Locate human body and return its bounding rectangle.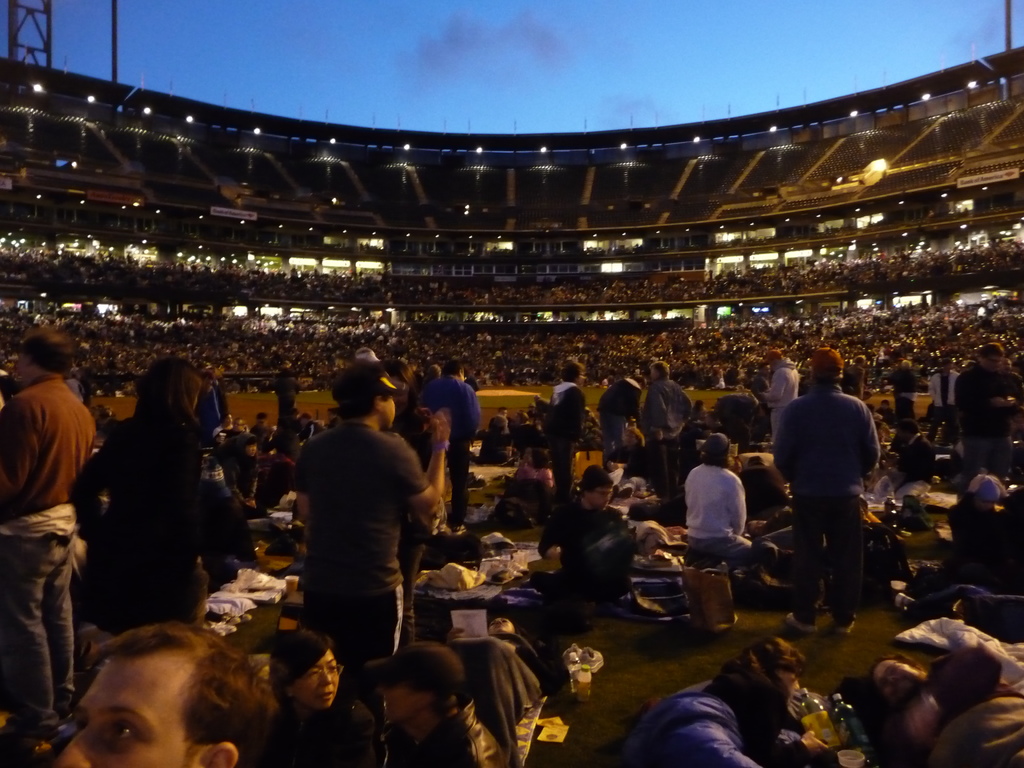
[865,252,872,262].
